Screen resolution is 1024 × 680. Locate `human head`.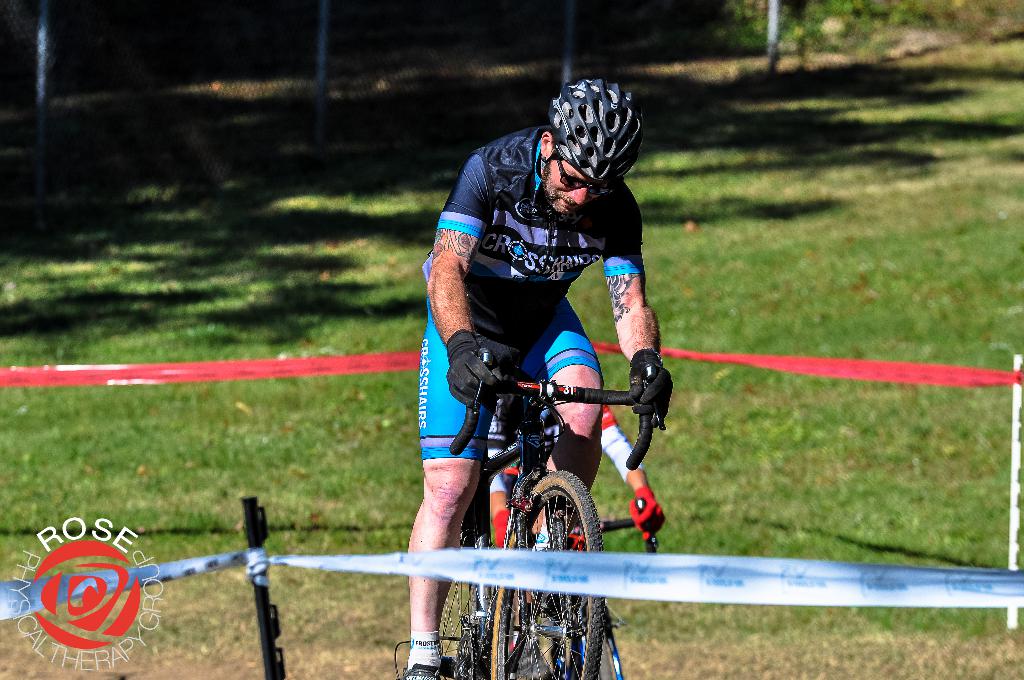
<region>541, 77, 643, 205</region>.
